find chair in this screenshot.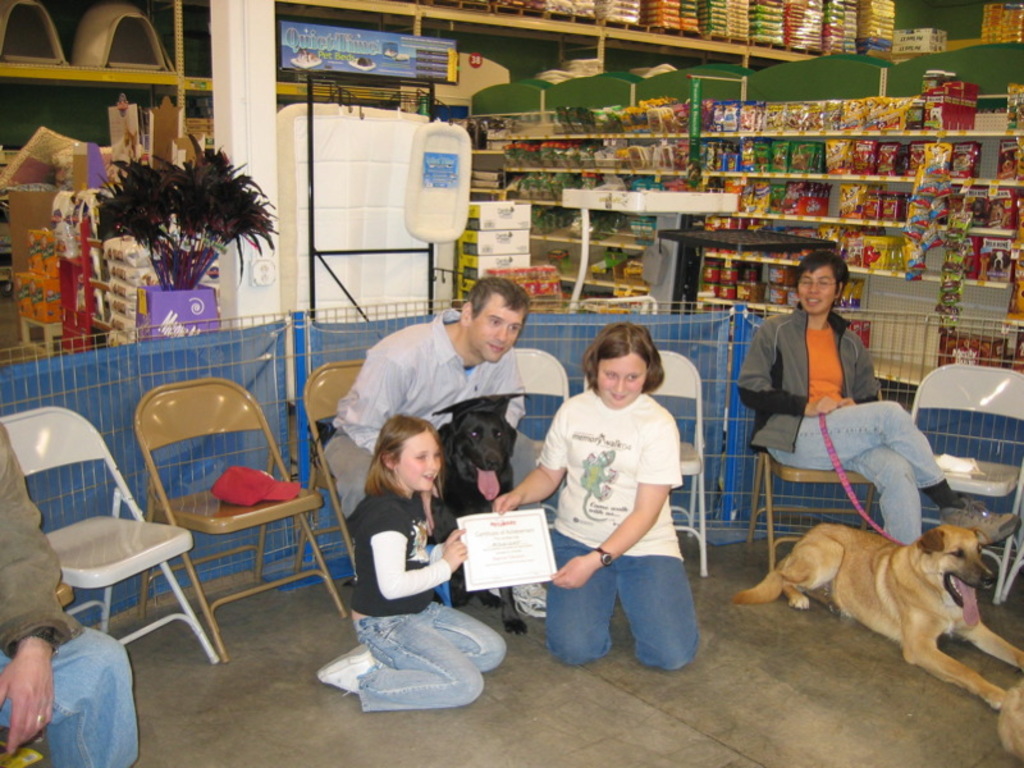
The bounding box for chair is [742,379,887,570].
